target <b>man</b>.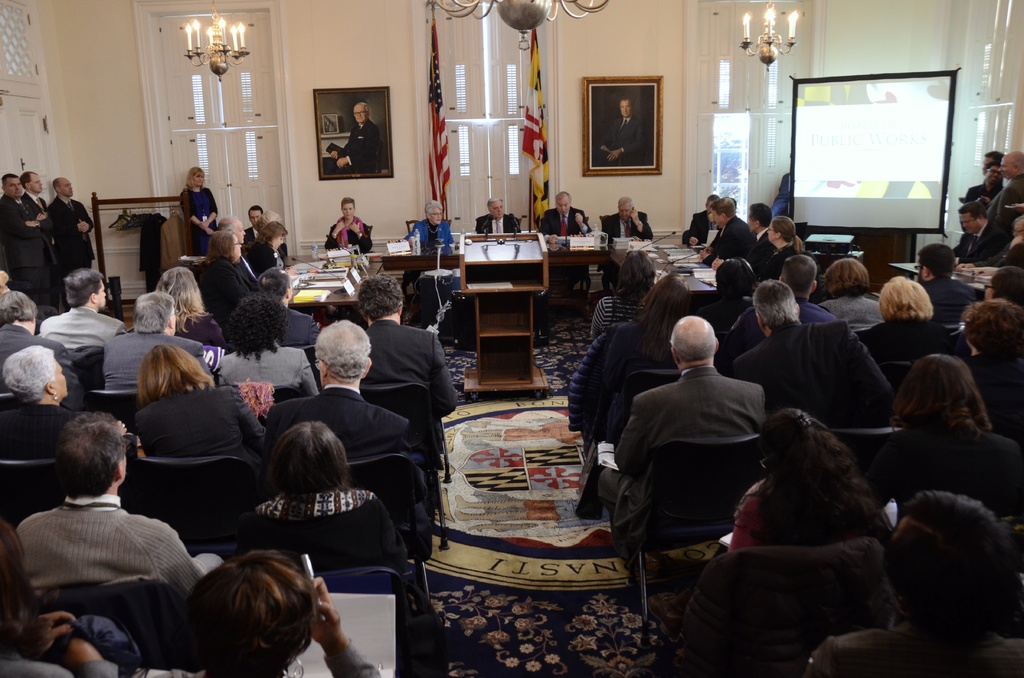
Target region: x1=264 y1=319 x2=428 y2=539.
